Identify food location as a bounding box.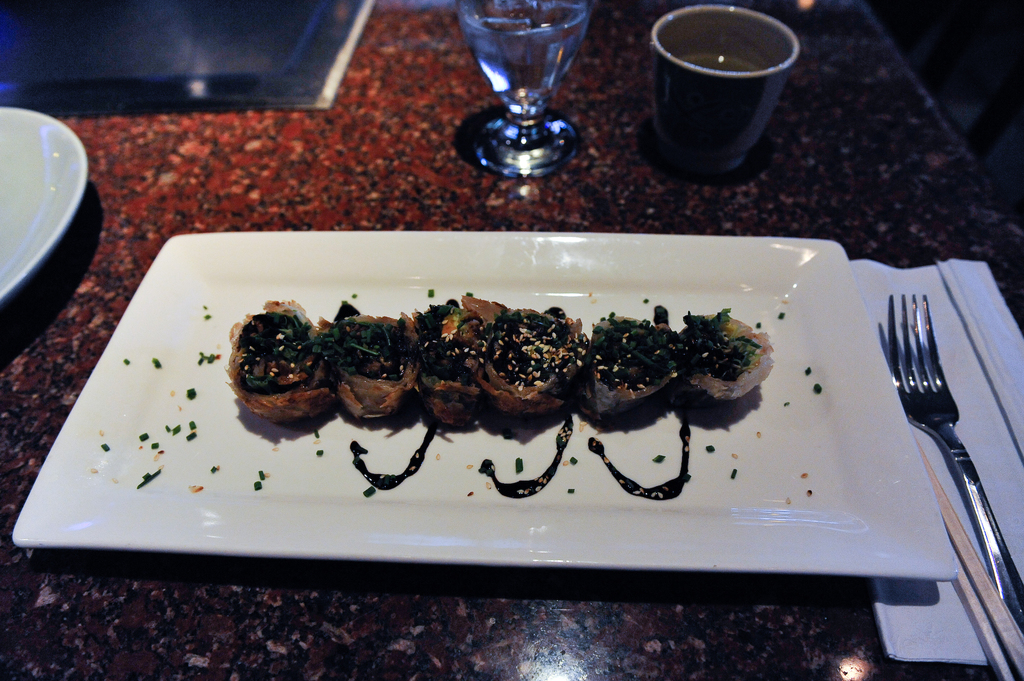
<box>786,497,790,503</box>.
